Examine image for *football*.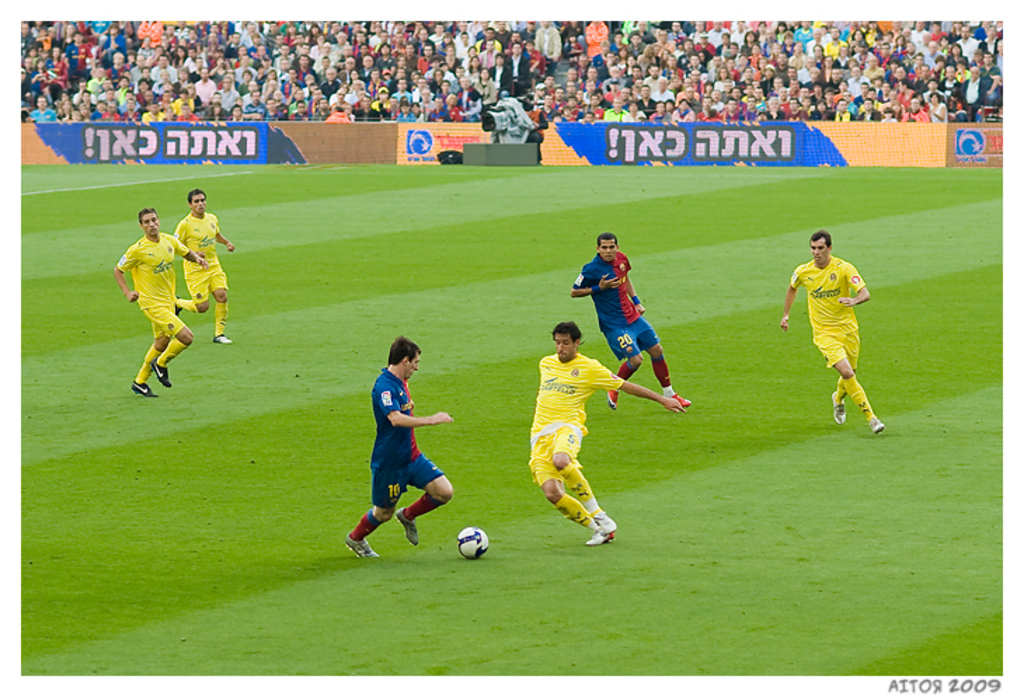
Examination result: [459,526,491,561].
